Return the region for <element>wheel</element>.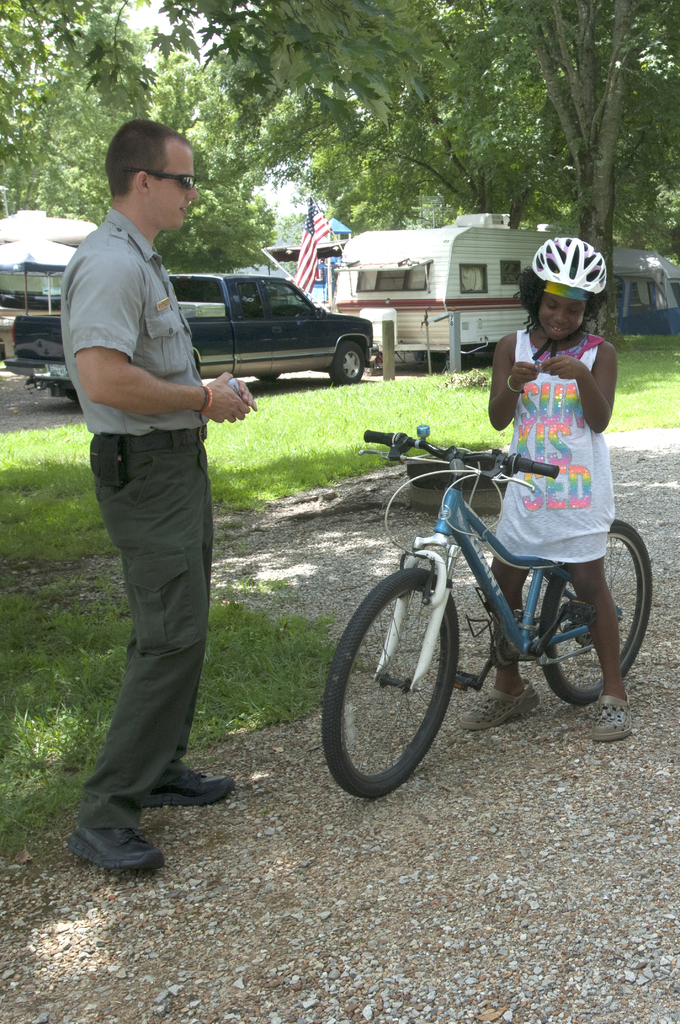
box(254, 371, 280, 383).
